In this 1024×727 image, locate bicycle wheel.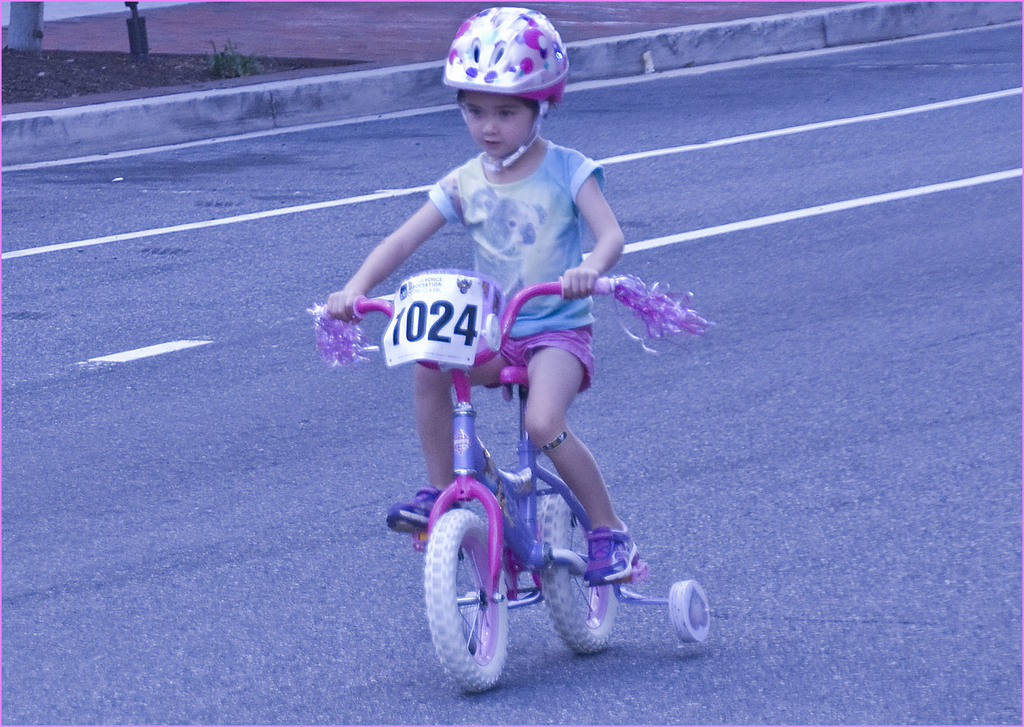
Bounding box: 668 580 714 648.
